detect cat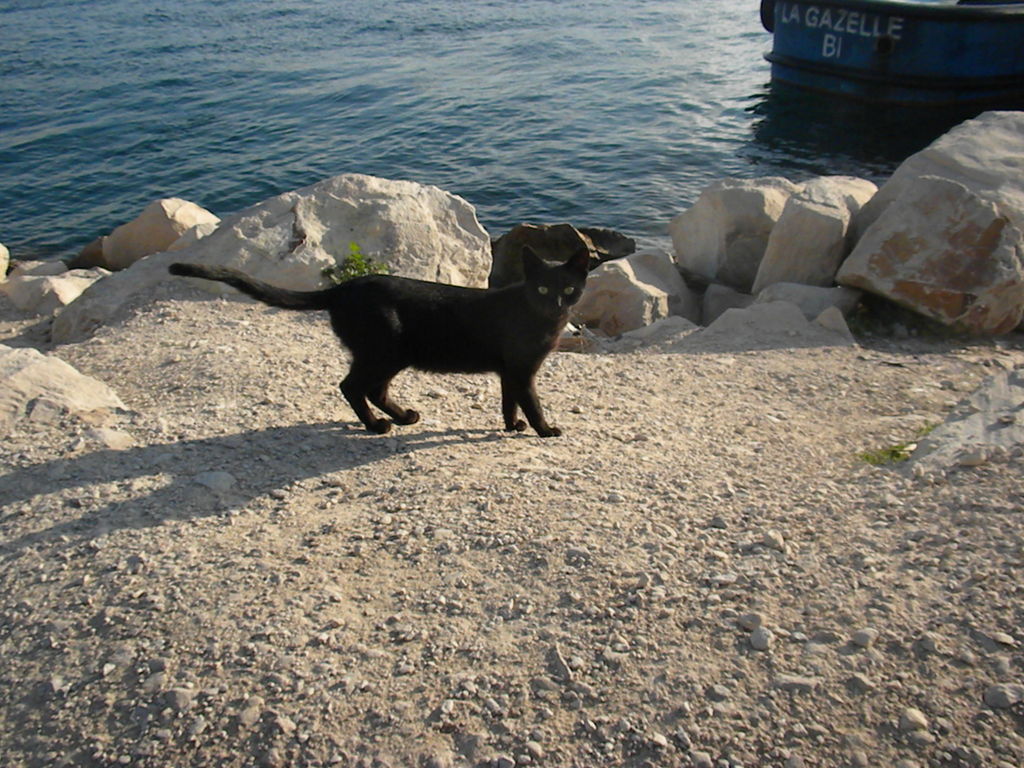
(165,248,588,433)
